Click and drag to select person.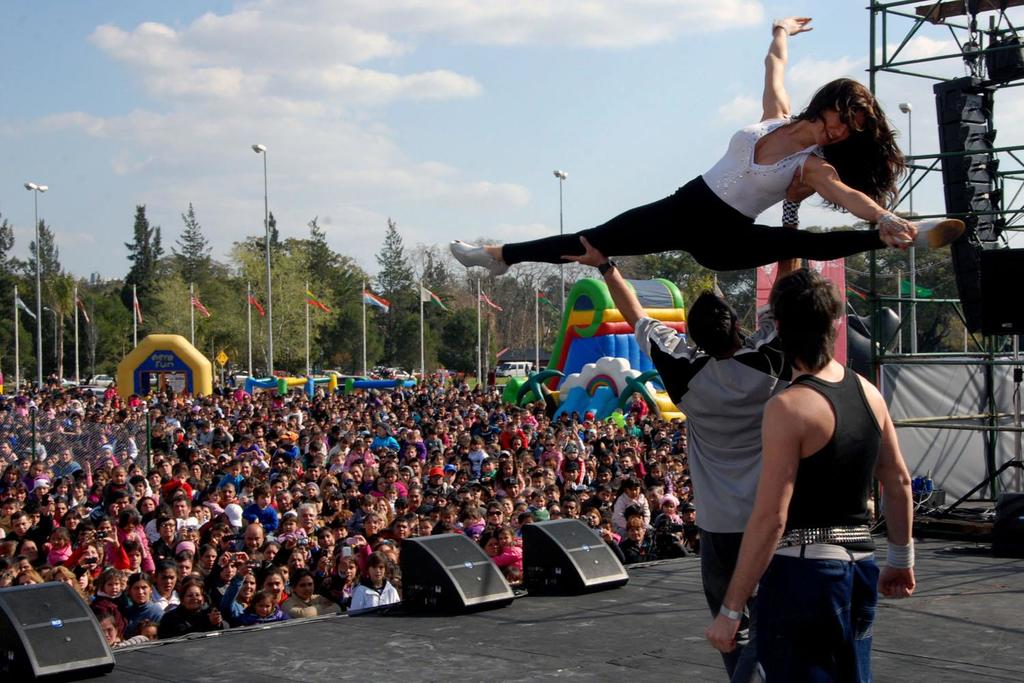
Selection: (x1=564, y1=457, x2=591, y2=488).
